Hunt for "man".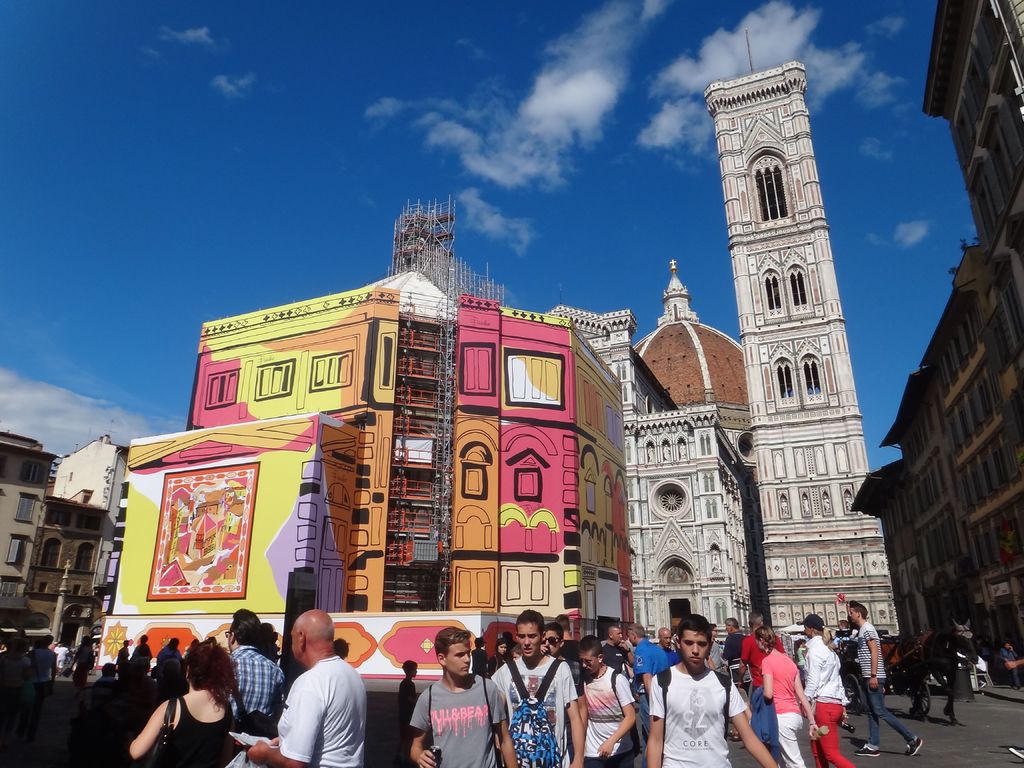
Hunted down at bbox(410, 628, 517, 767).
